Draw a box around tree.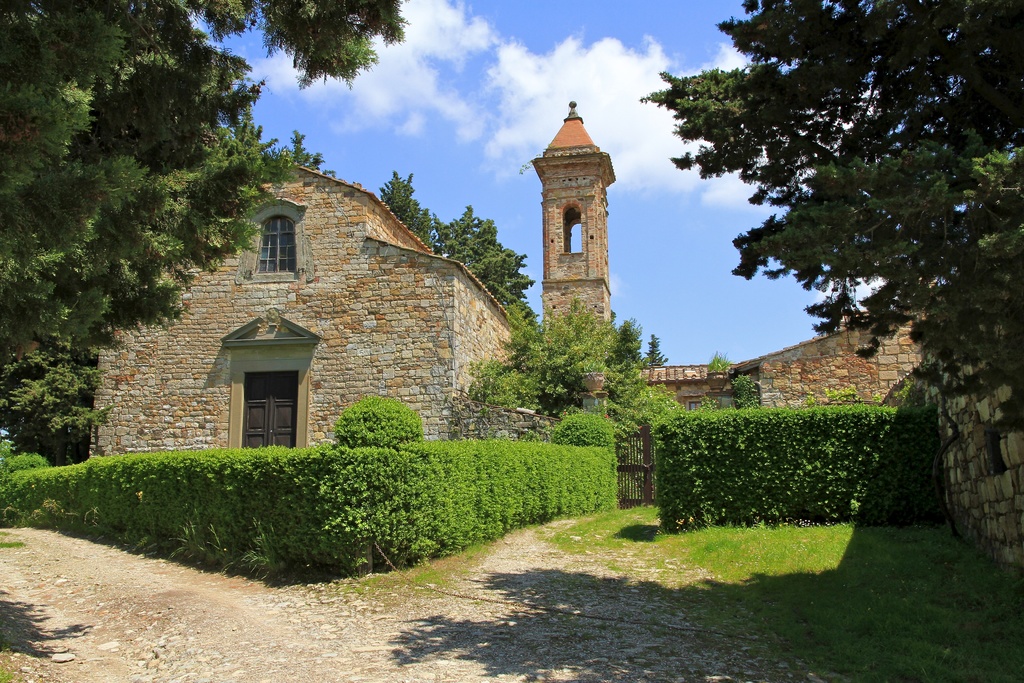
376/169/440/247.
